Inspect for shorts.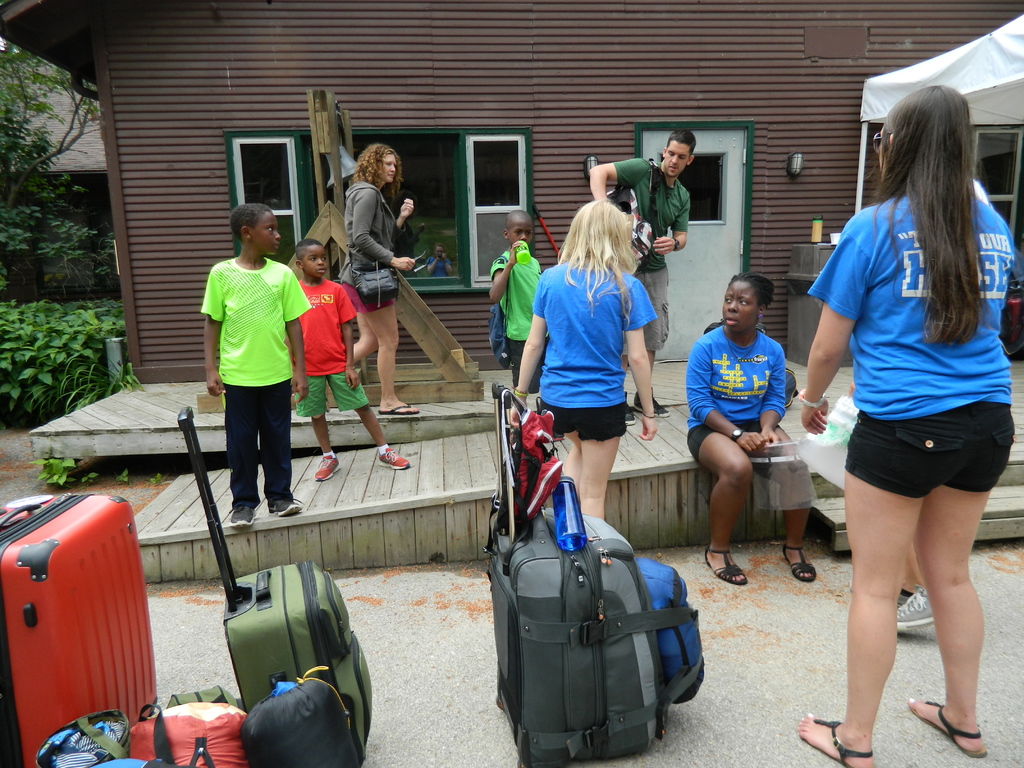
Inspection: x1=292, y1=372, x2=367, y2=418.
